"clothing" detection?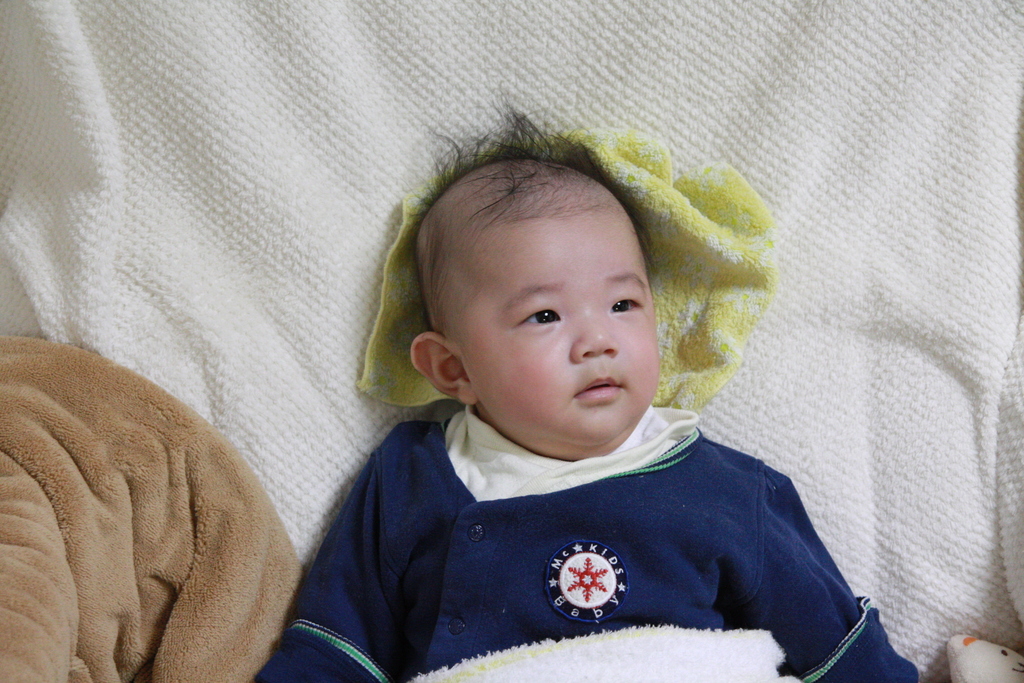
<region>301, 394, 903, 666</region>
